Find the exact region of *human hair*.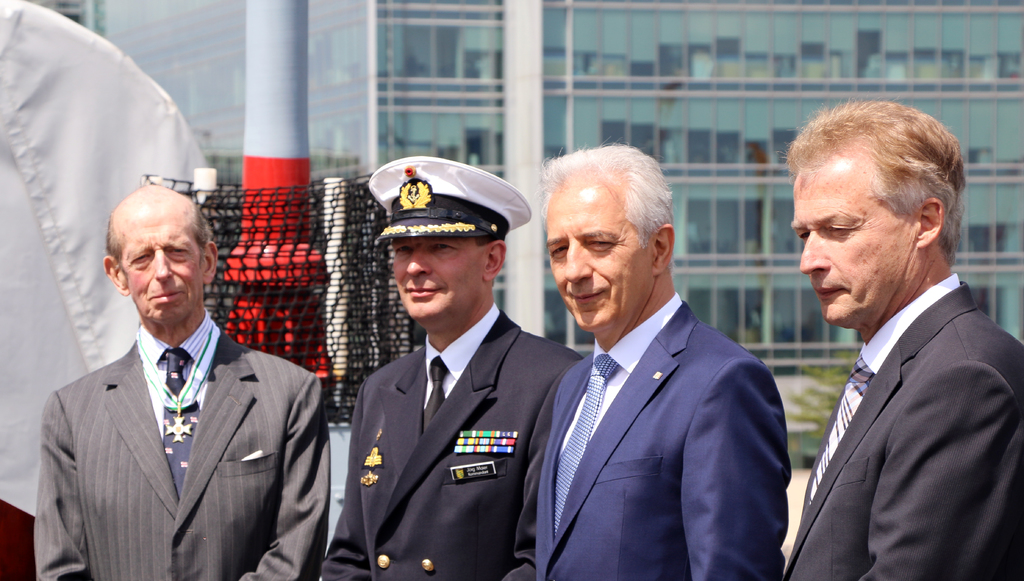
Exact region: [left=527, top=140, right=681, bottom=246].
